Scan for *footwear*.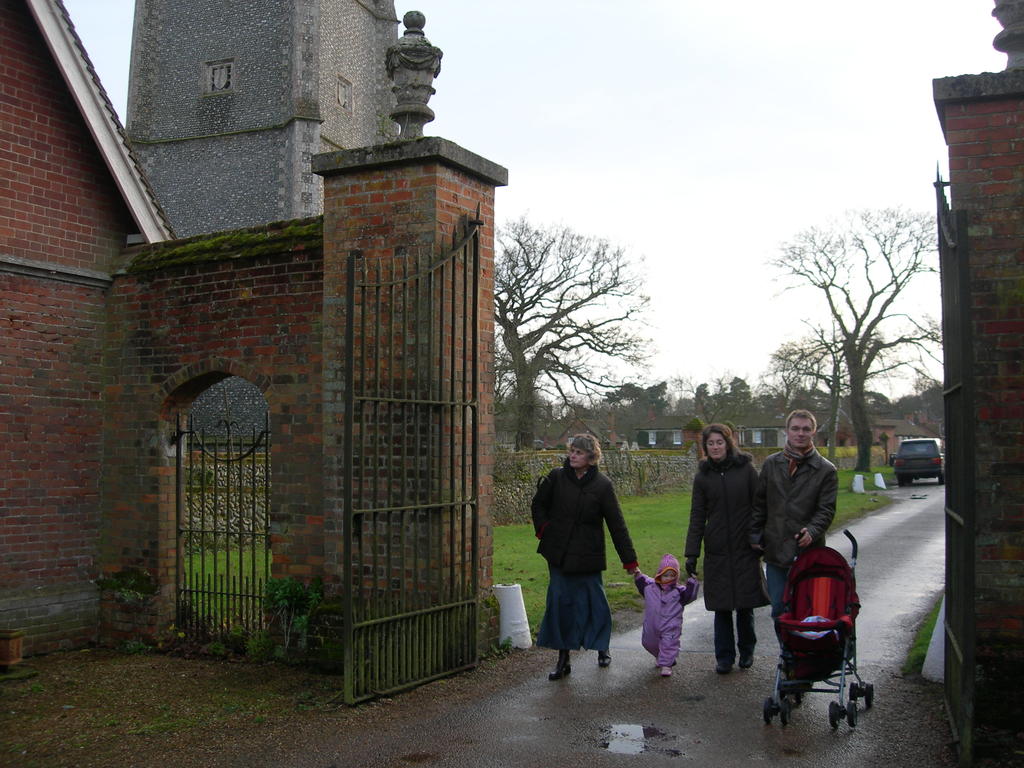
Scan result: [x1=660, y1=666, x2=671, y2=676].
